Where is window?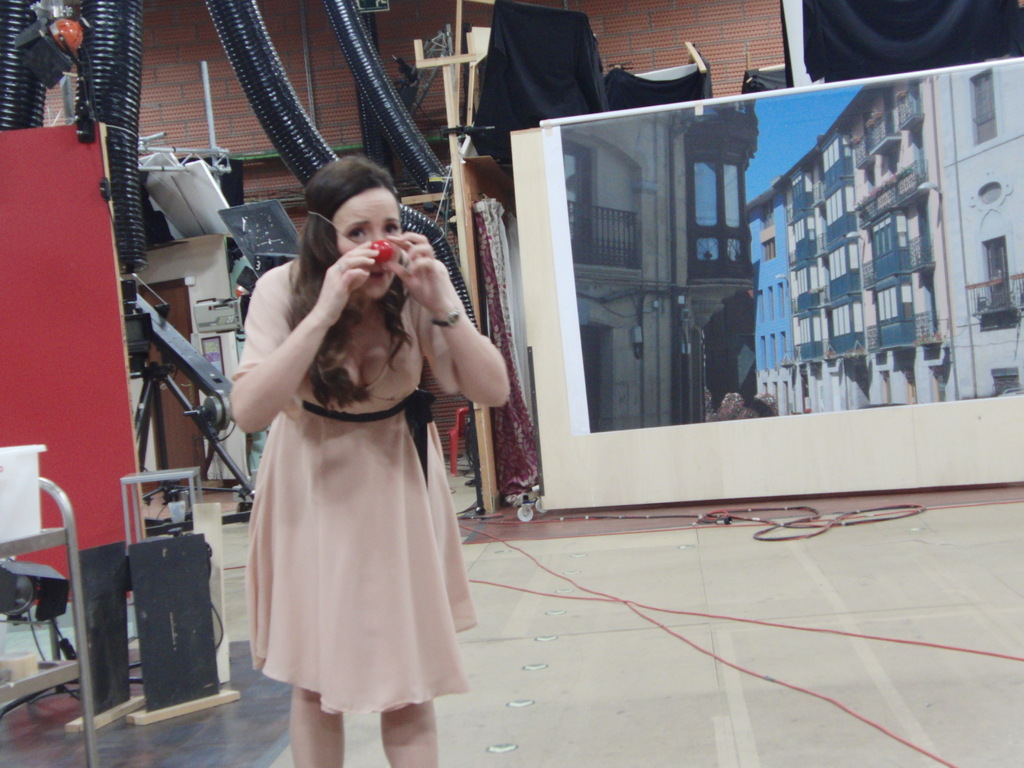
x1=826, y1=227, x2=860, y2=302.
